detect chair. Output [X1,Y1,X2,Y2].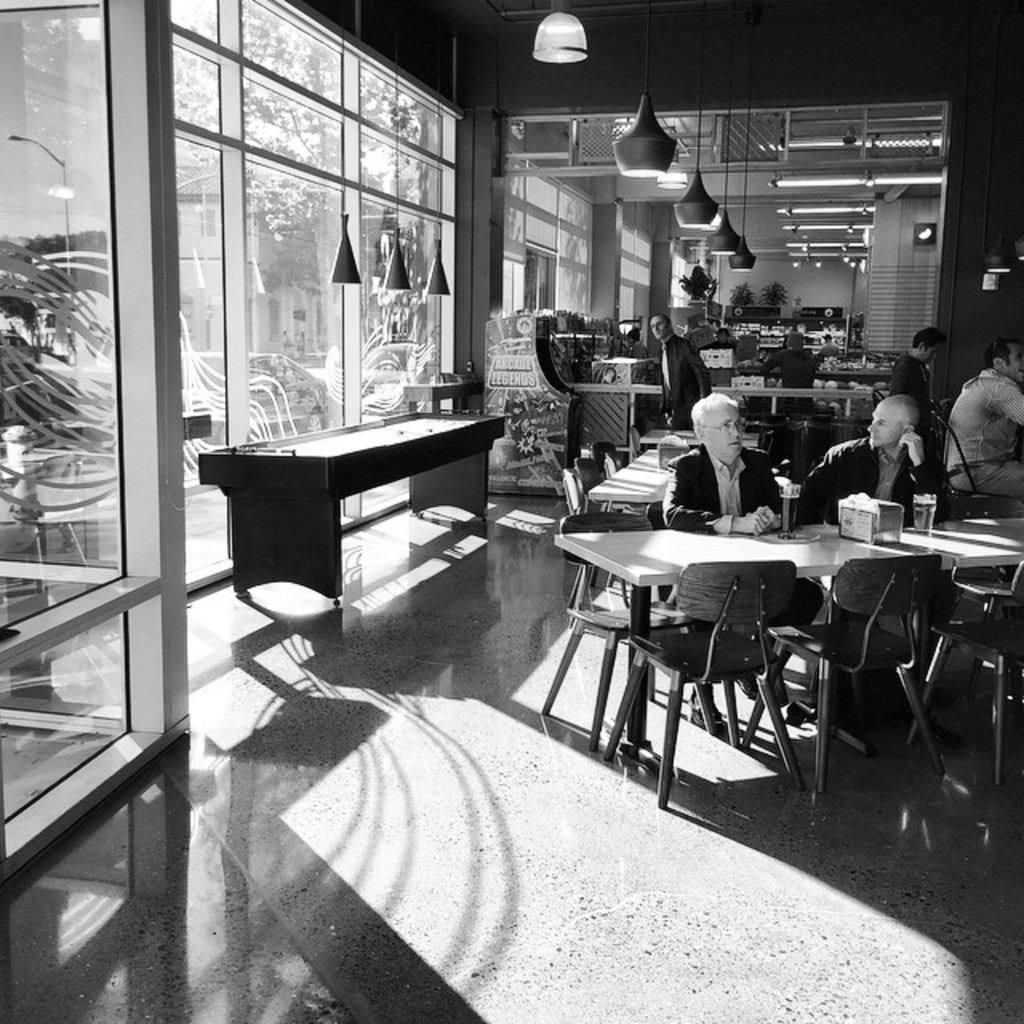
[738,552,936,797].
